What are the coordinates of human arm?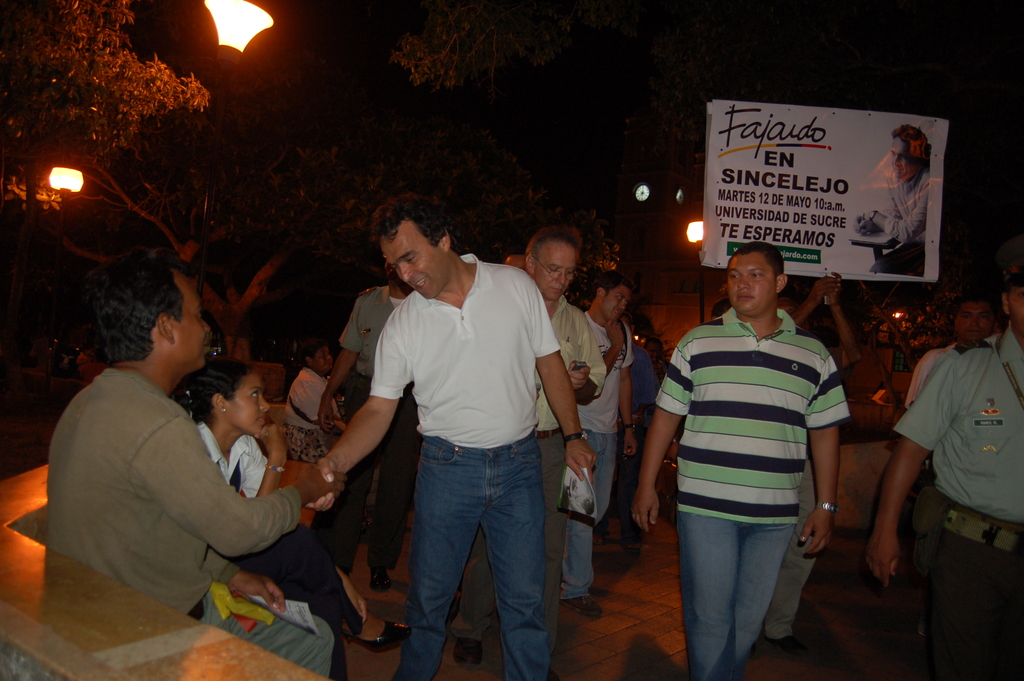
x1=561, y1=322, x2=607, y2=413.
